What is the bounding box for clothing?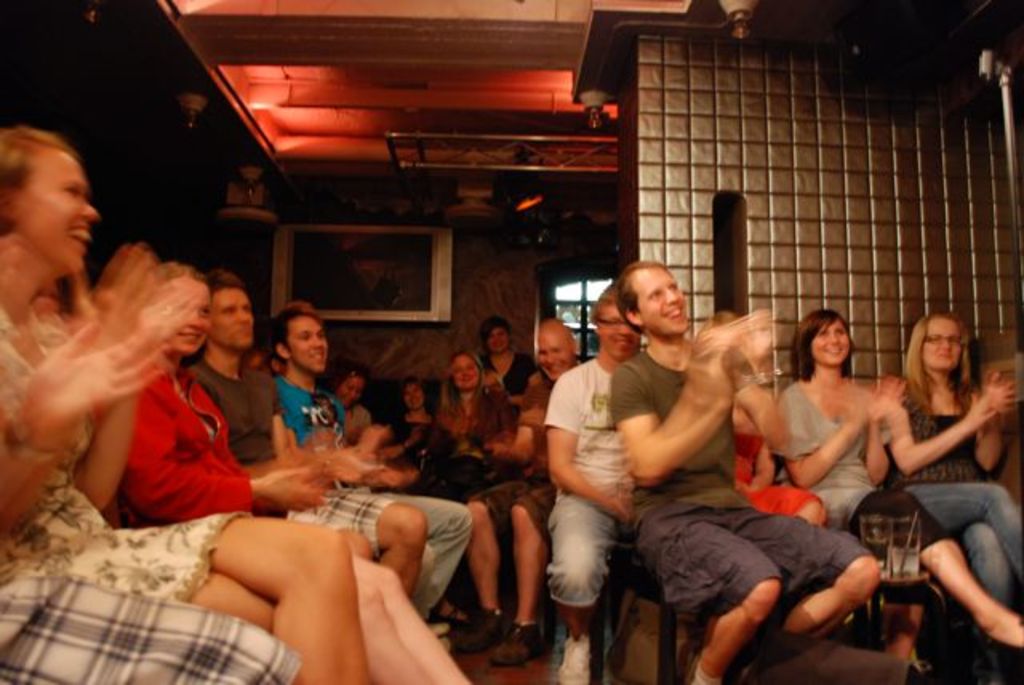
box(0, 291, 254, 608).
